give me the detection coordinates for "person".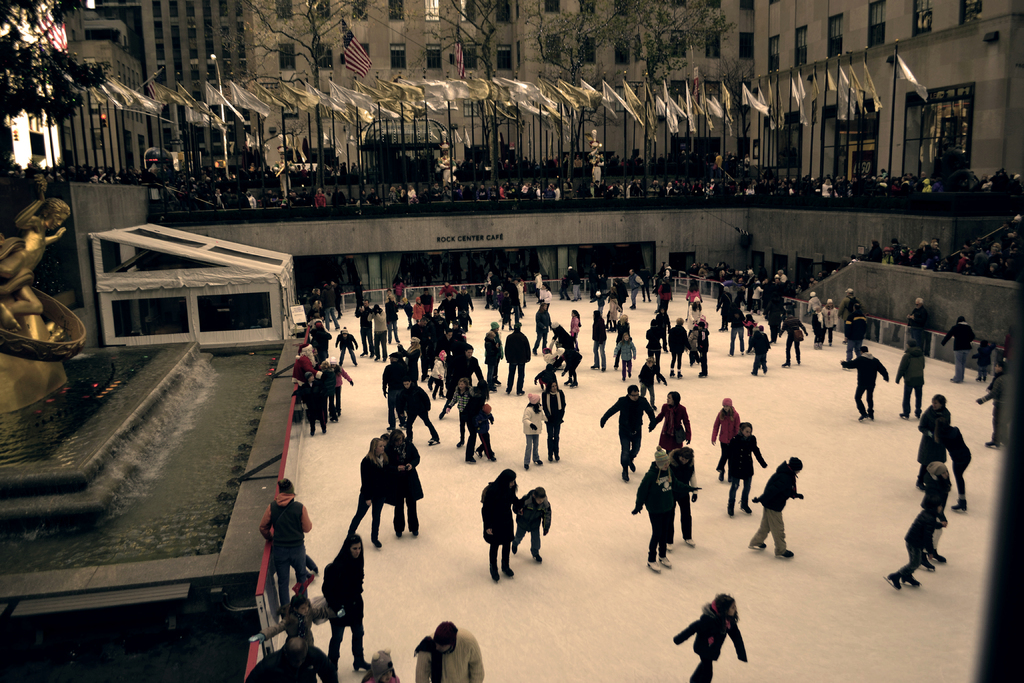
383,294,398,340.
